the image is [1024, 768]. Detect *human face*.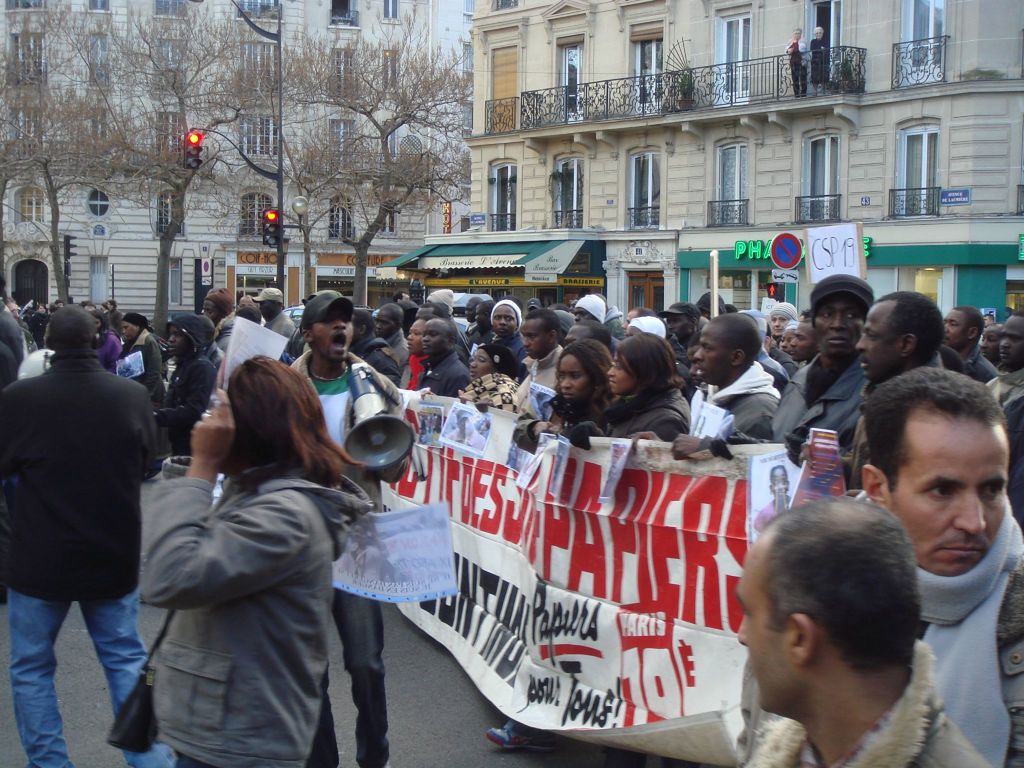
Detection: detection(945, 311, 961, 348).
